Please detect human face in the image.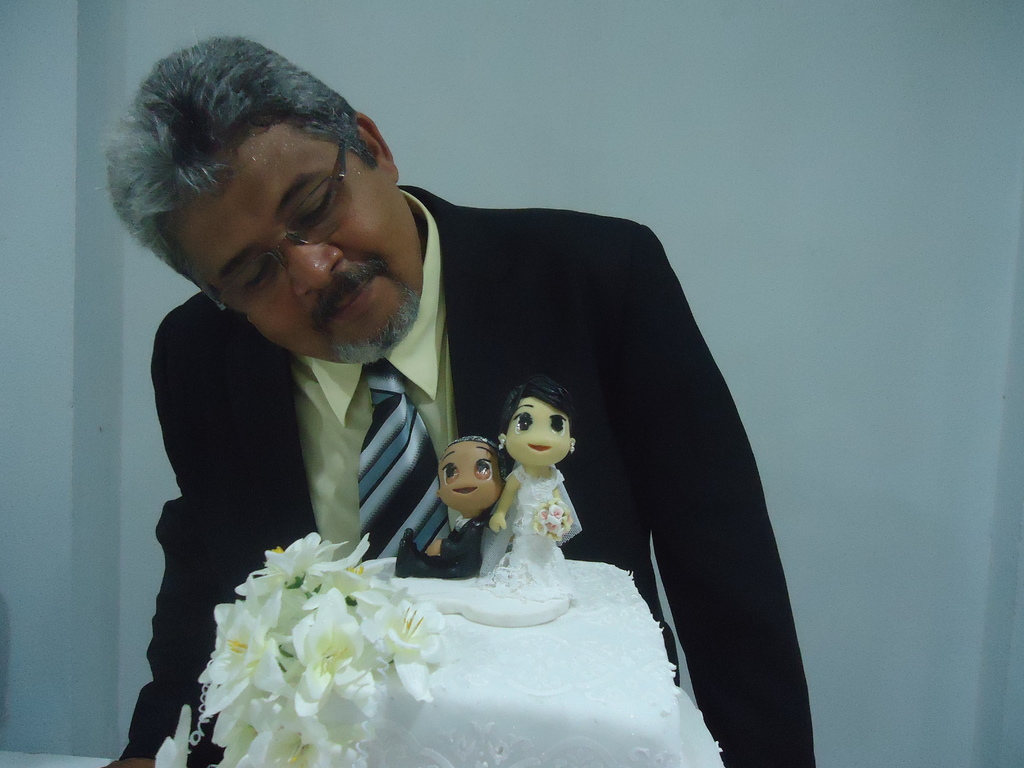
bbox=[509, 396, 565, 468].
